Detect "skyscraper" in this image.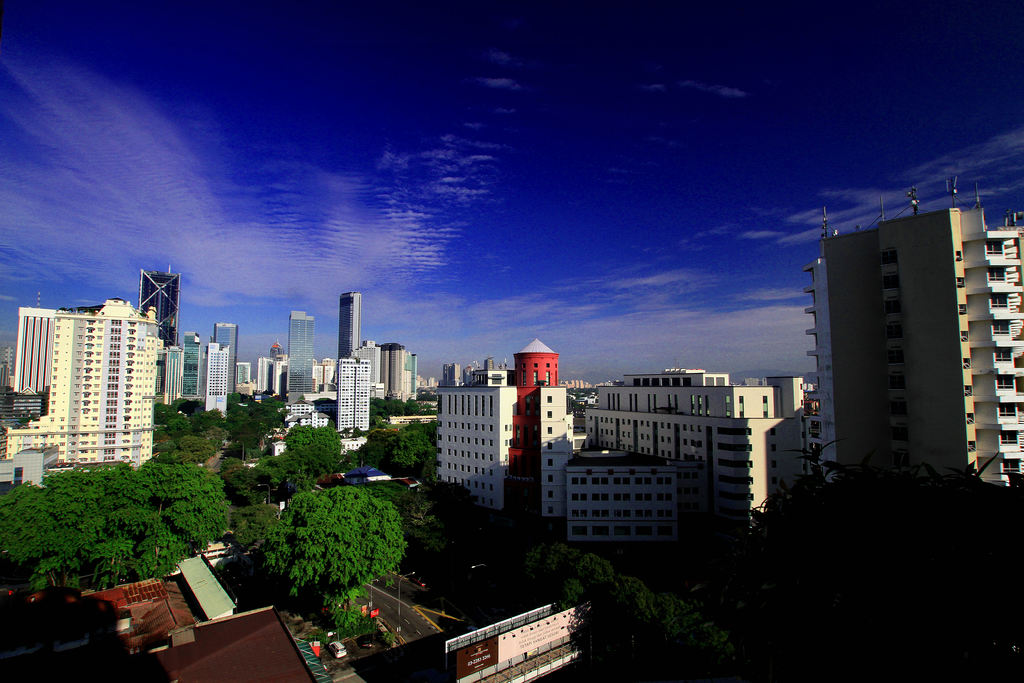
Detection: [x1=180, y1=333, x2=202, y2=405].
